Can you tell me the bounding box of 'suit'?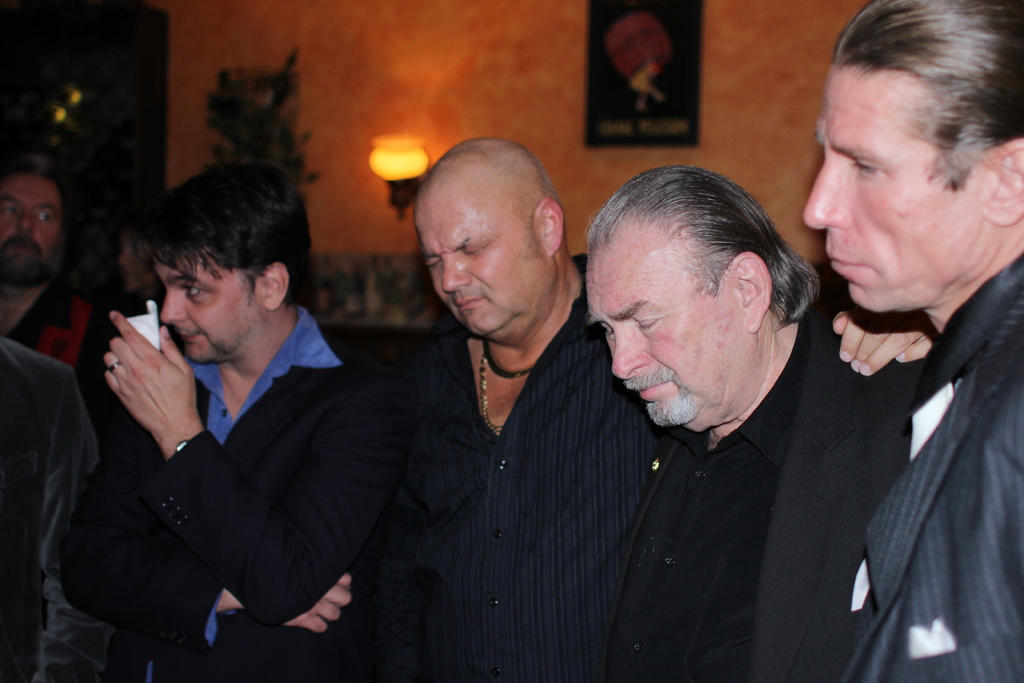
select_region(593, 293, 934, 682).
